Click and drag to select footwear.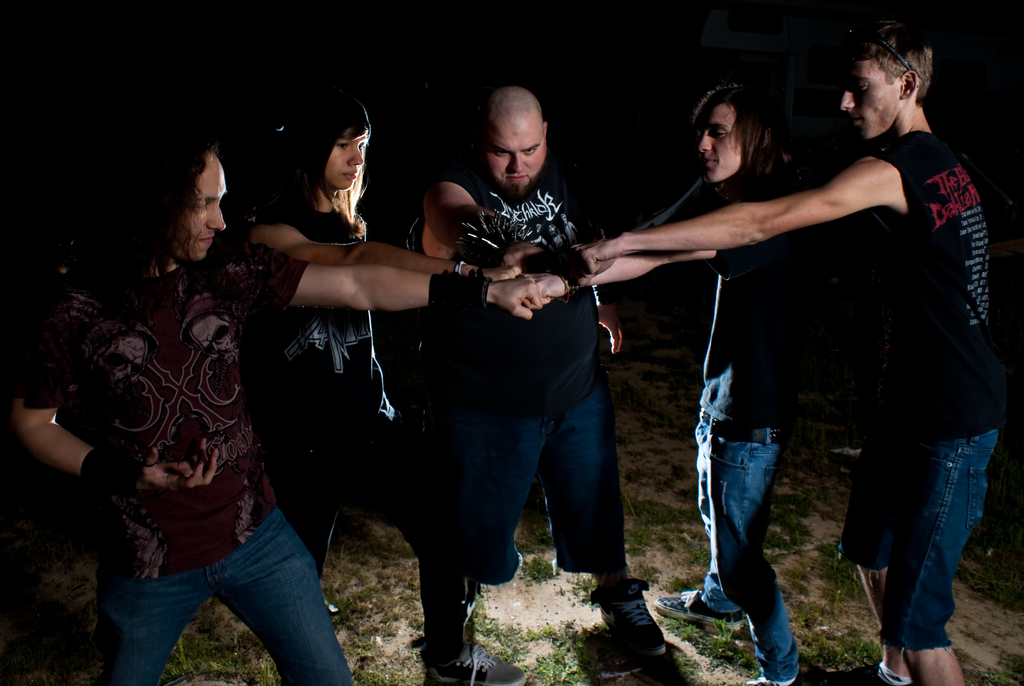
Selection: {"x1": 733, "y1": 668, "x2": 791, "y2": 685}.
